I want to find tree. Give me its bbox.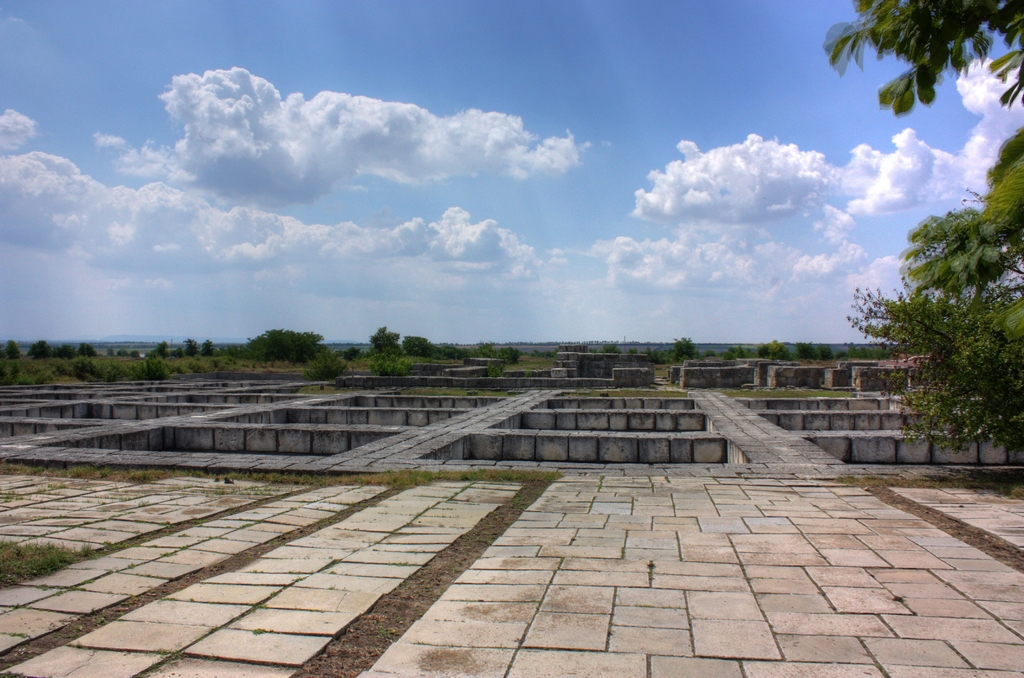
<bbox>141, 341, 165, 360</bbox>.
